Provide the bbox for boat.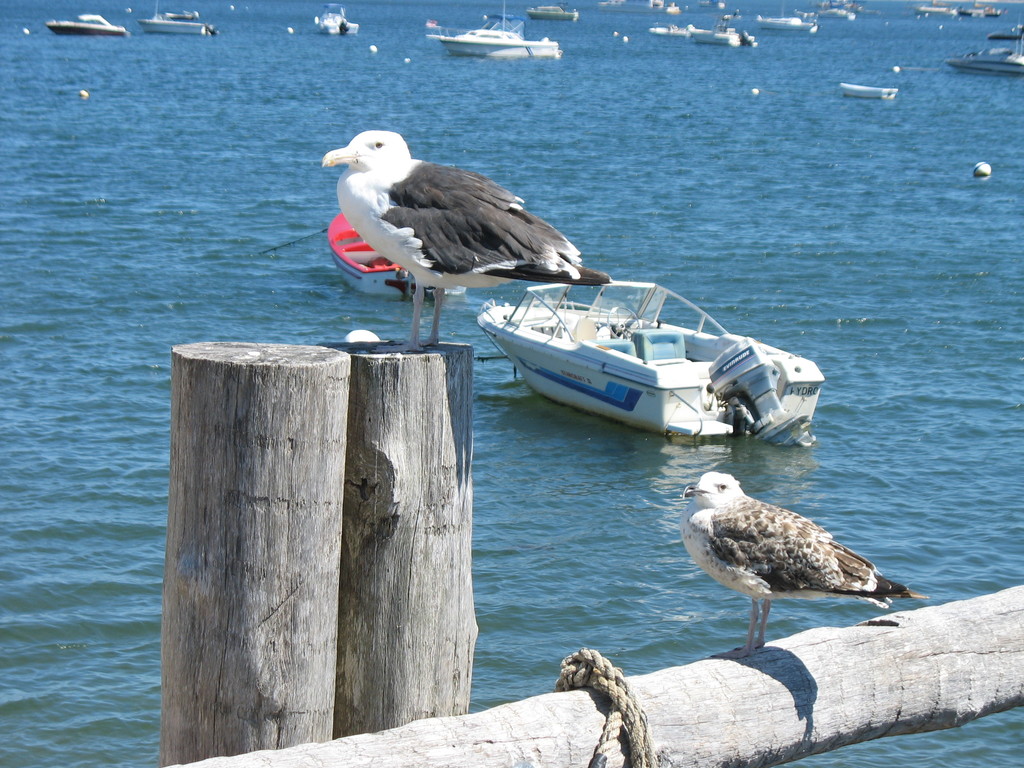
{"x1": 129, "y1": 3, "x2": 212, "y2": 45}.
